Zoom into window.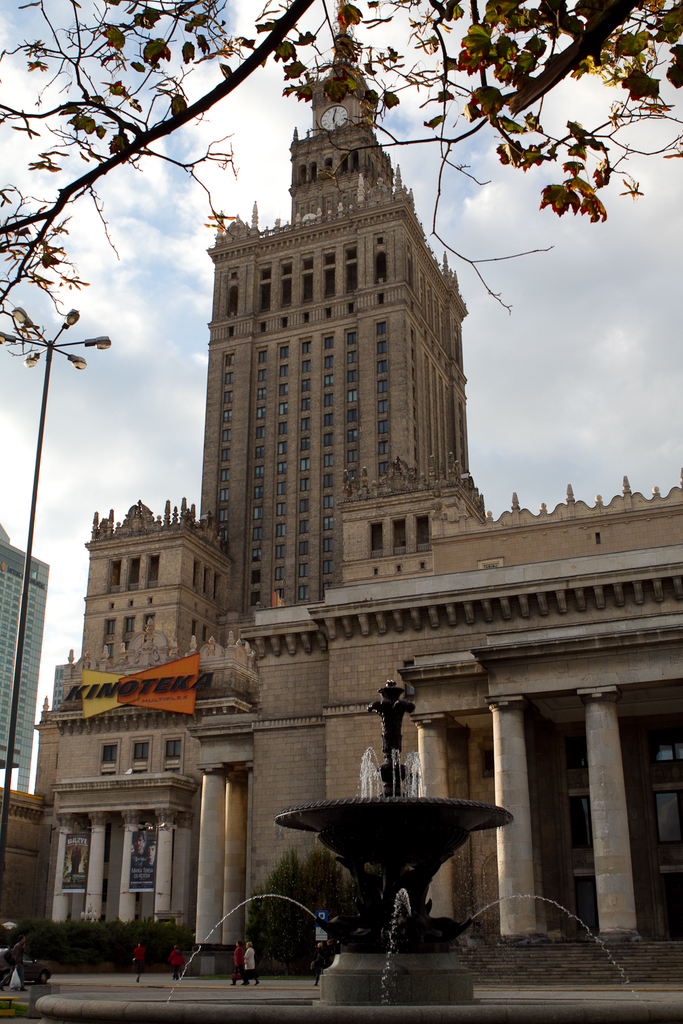
Zoom target: locate(103, 746, 118, 760).
